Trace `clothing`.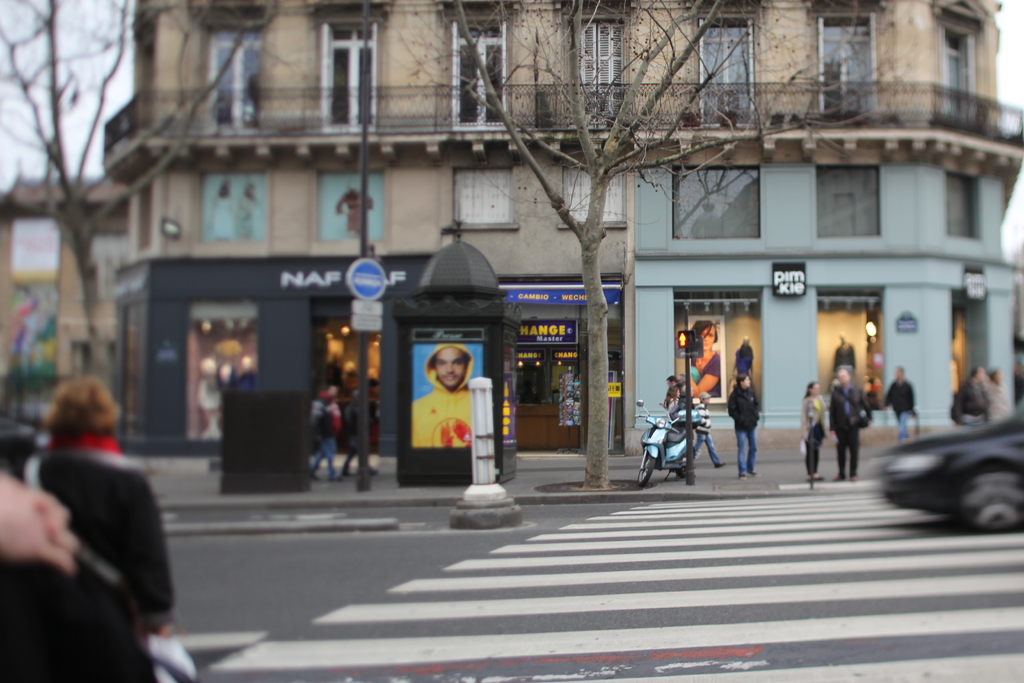
Traced to 735, 346, 753, 378.
